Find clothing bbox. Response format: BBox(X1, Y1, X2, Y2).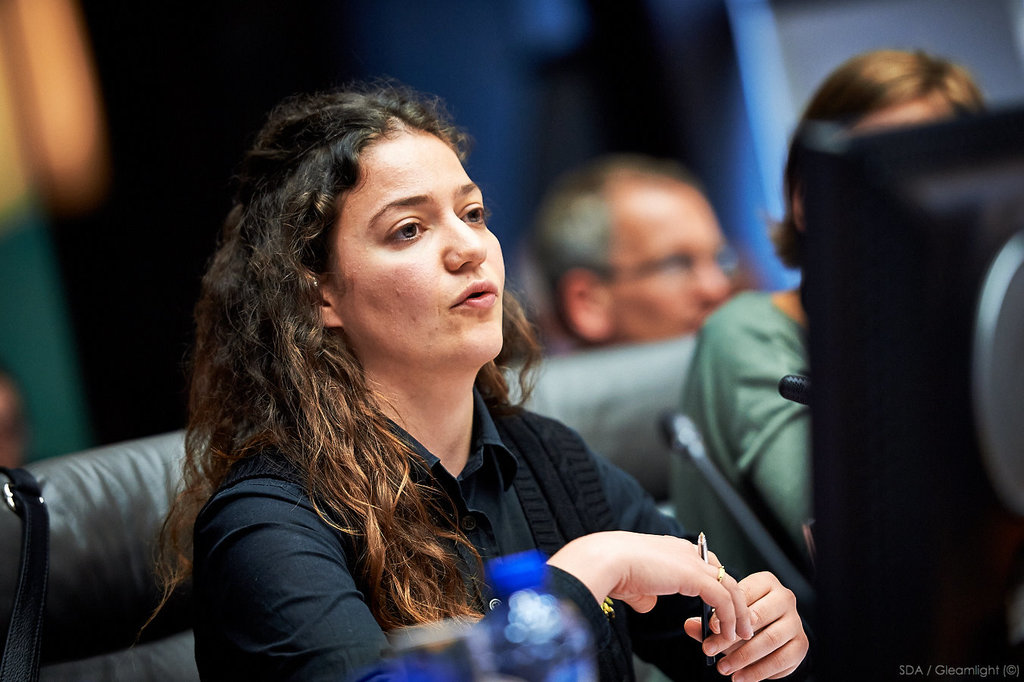
BBox(192, 375, 801, 681).
